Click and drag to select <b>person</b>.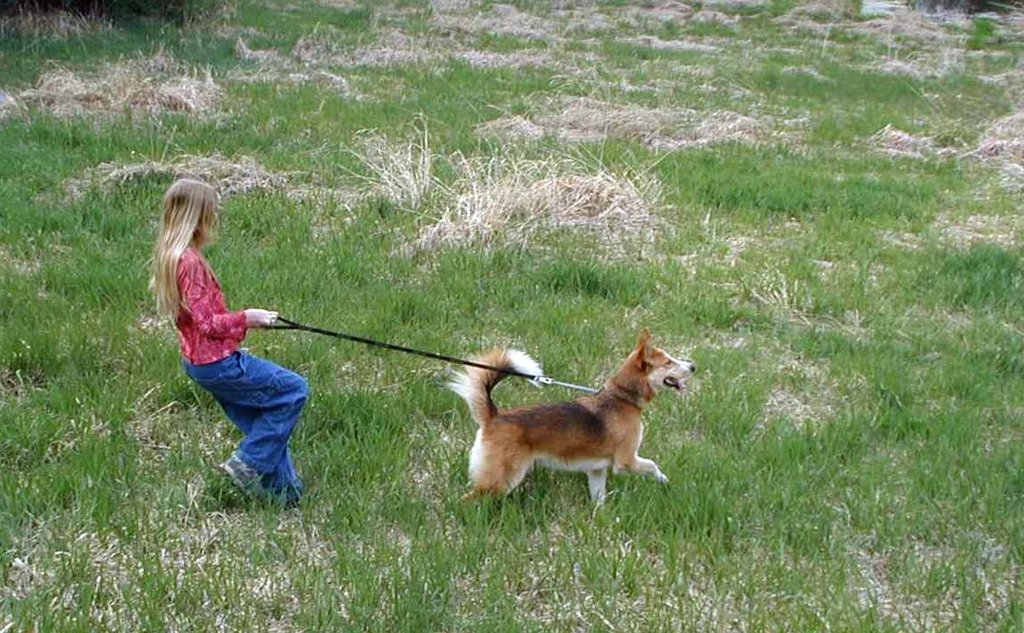
Selection: bbox(155, 187, 317, 524).
